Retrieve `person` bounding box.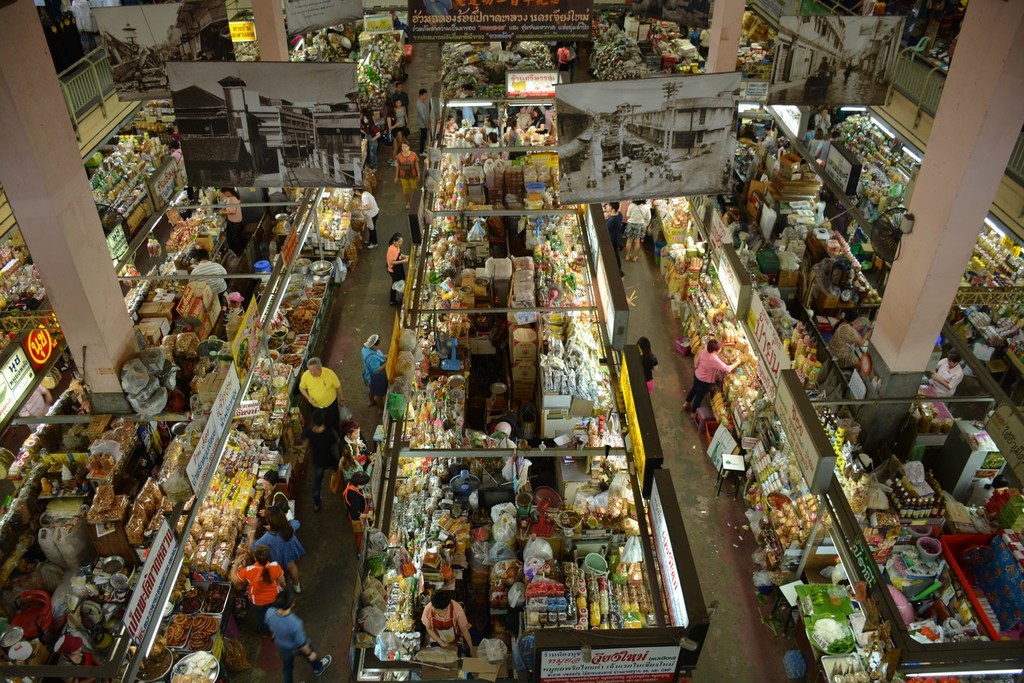
Bounding box: crop(832, 314, 869, 368).
